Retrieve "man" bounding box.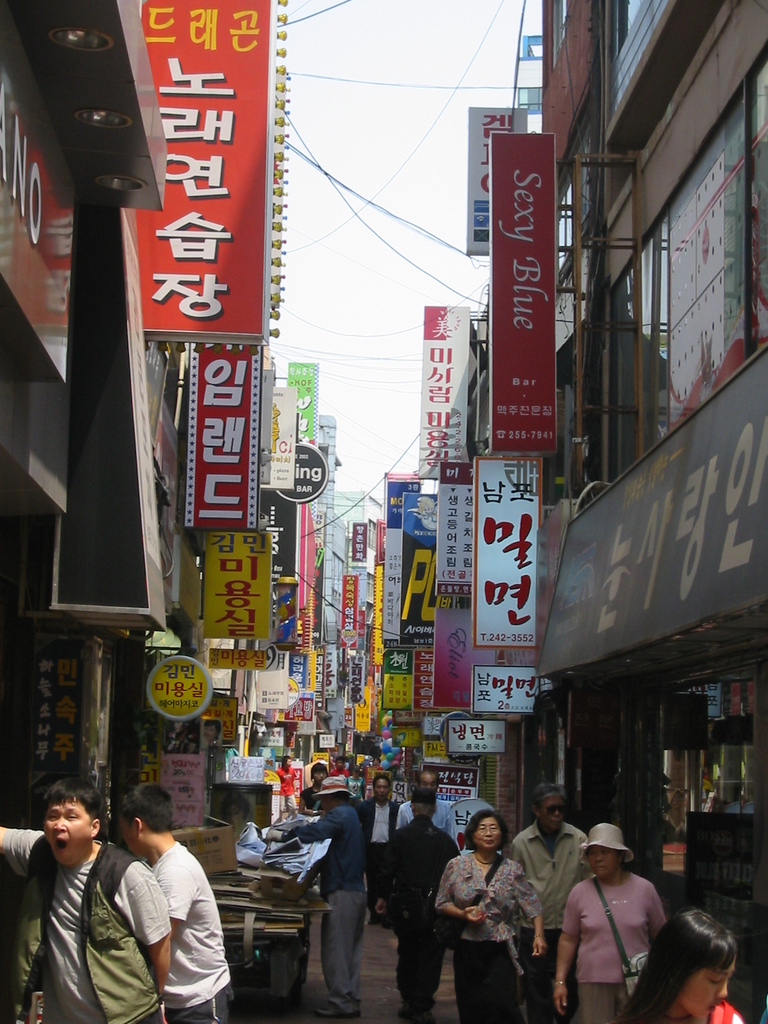
Bounding box: Rect(106, 782, 241, 1023).
